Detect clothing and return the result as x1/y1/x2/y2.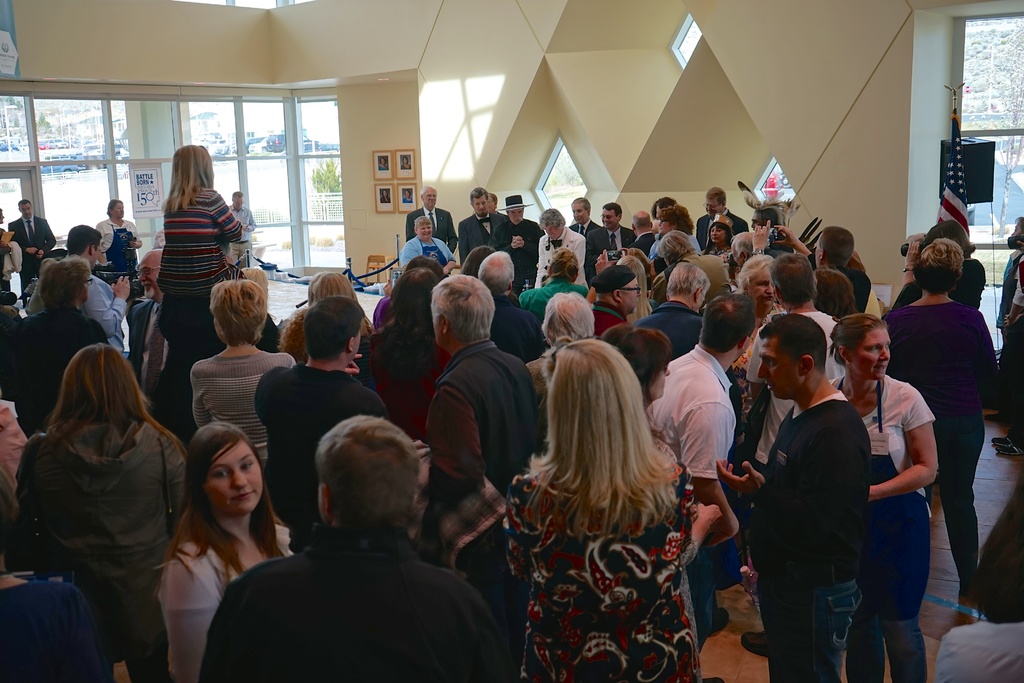
648/329/748/513.
